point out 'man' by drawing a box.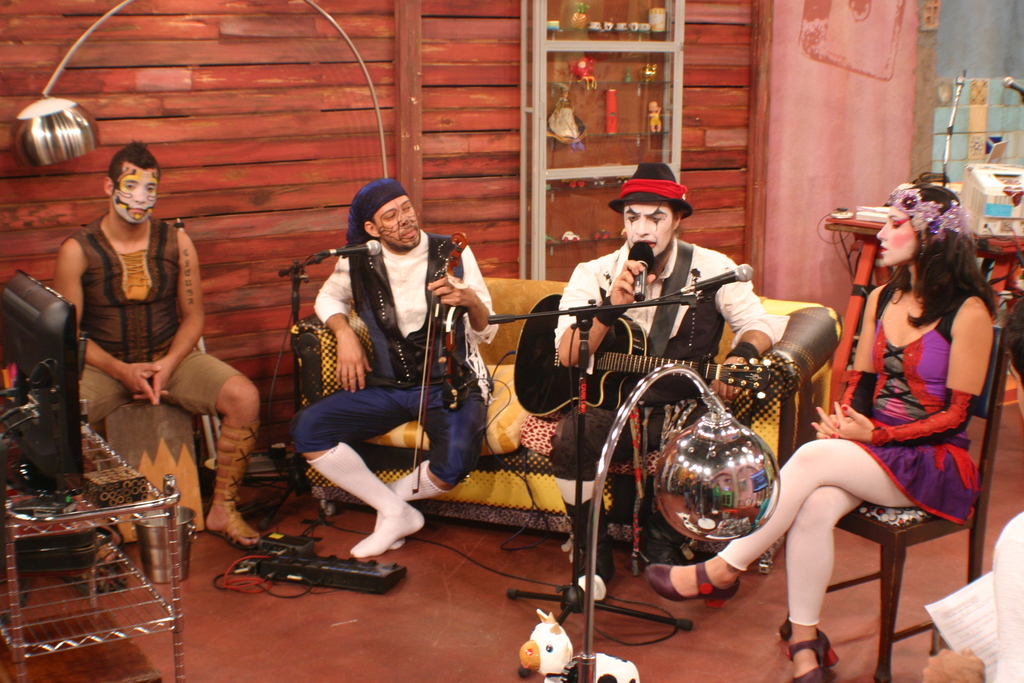
BBox(287, 174, 504, 560).
